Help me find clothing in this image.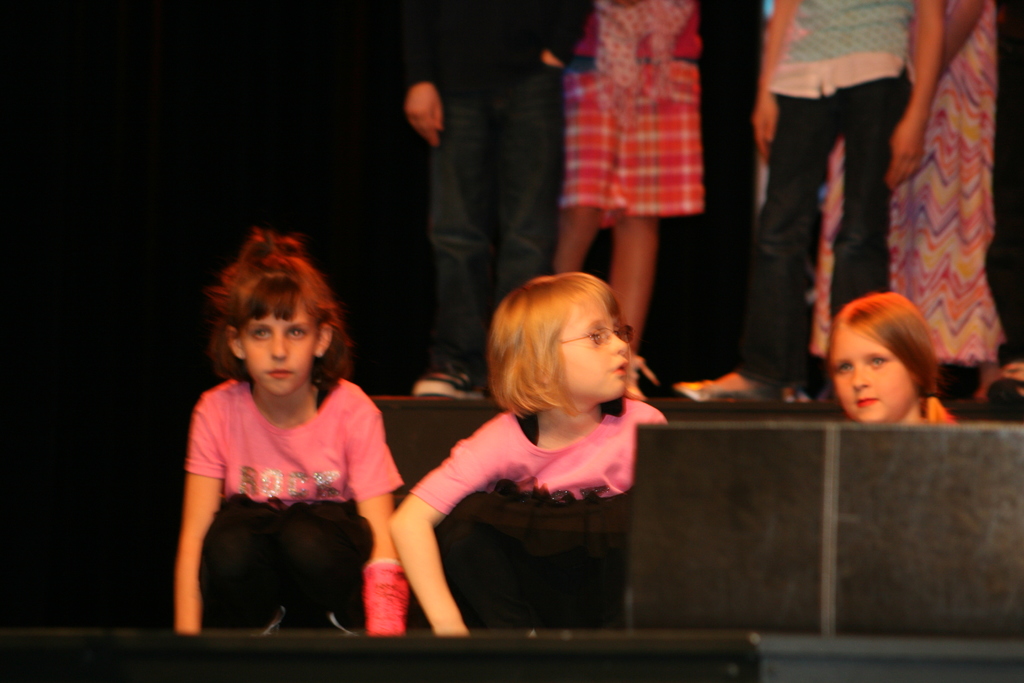
Found it: (left=927, top=396, right=957, bottom=422).
